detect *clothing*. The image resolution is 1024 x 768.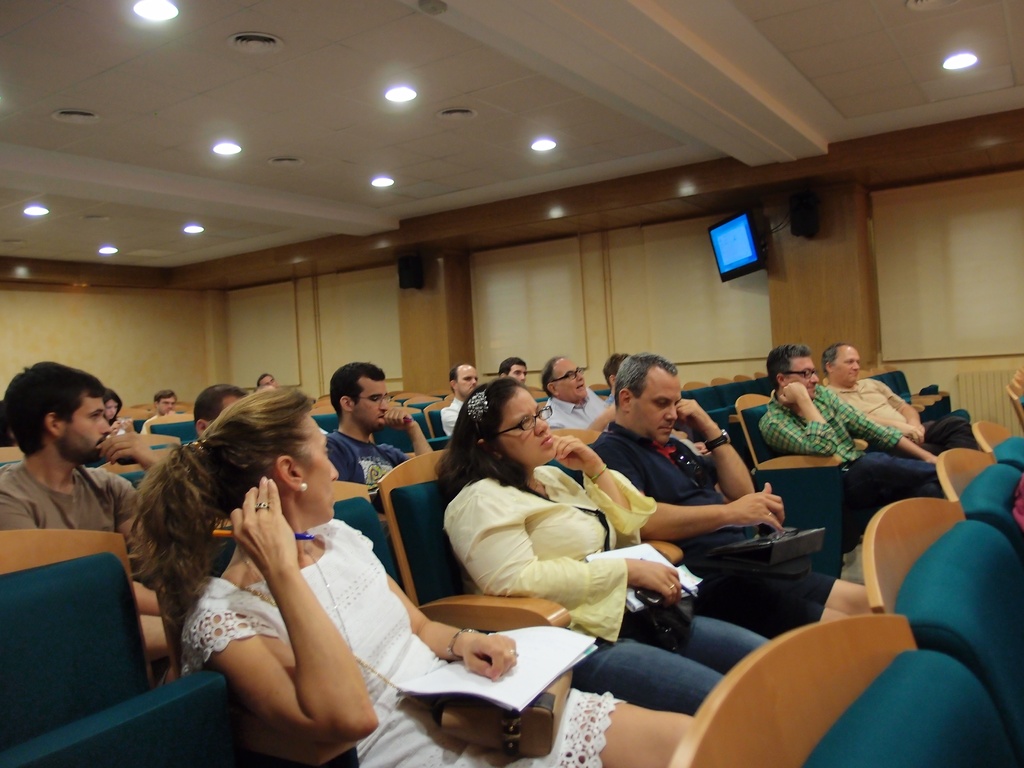
321:425:412:488.
